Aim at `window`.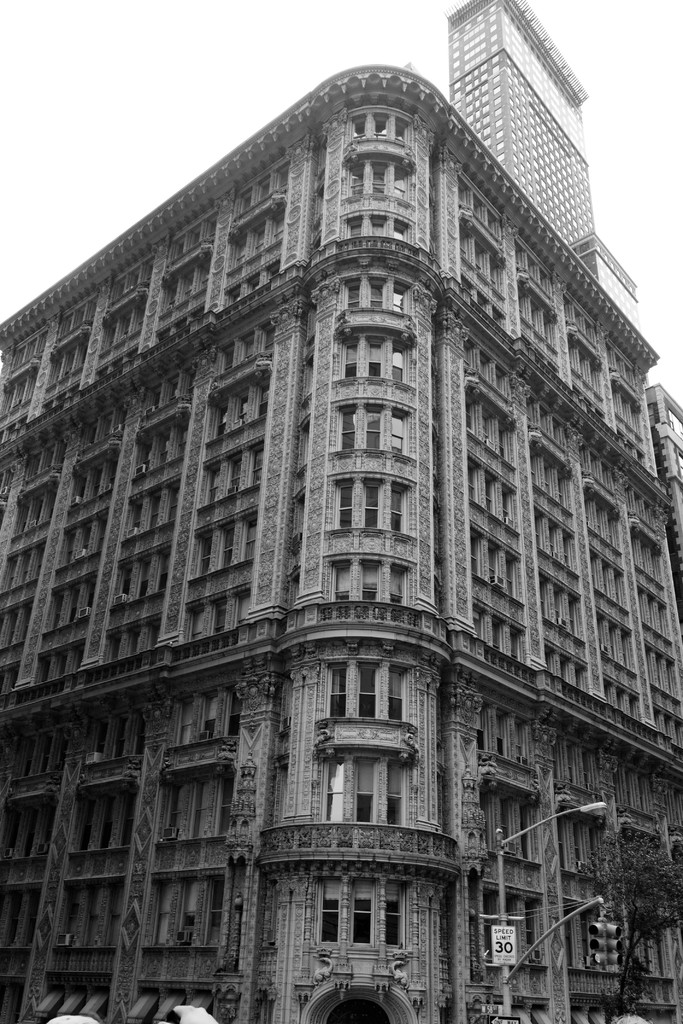
Aimed at [156,307,203,352].
